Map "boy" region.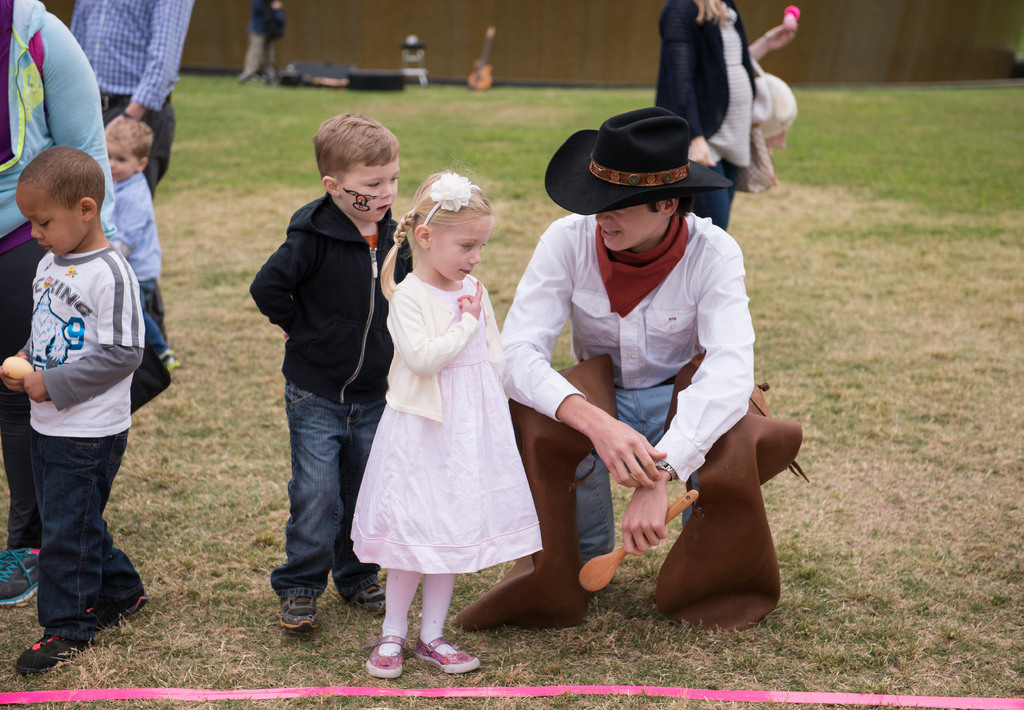
Mapped to select_region(0, 143, 147, 667).
